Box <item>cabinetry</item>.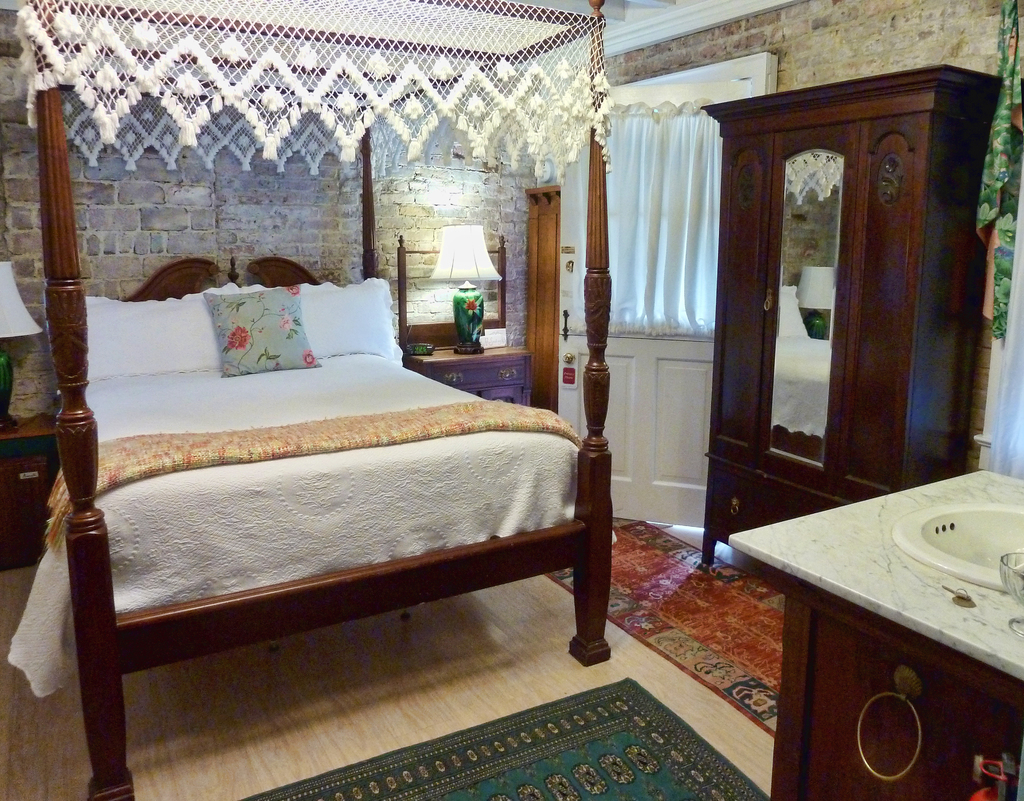
Rect(733, 434, 1016, 800).
